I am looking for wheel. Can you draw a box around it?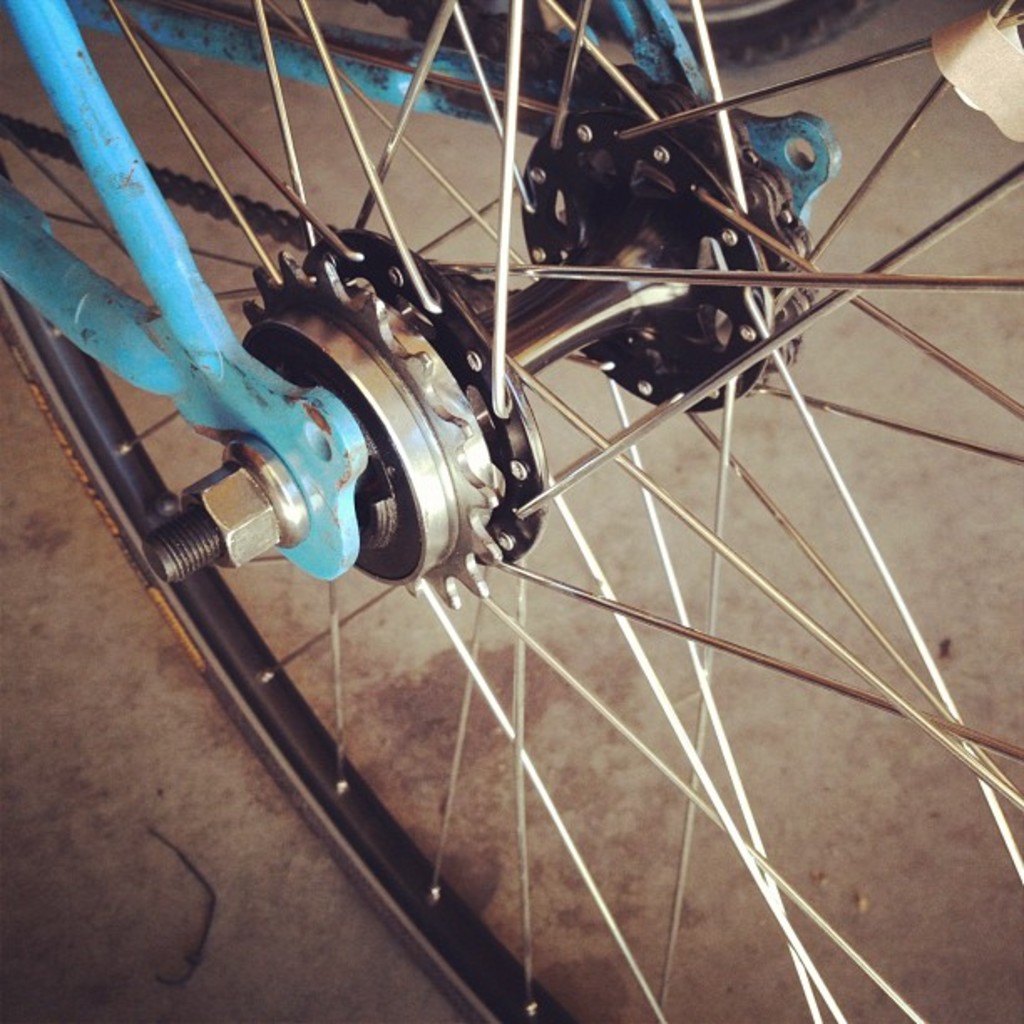
Sure, the bounding box is Rect(15, 52, 1023, 1012).
